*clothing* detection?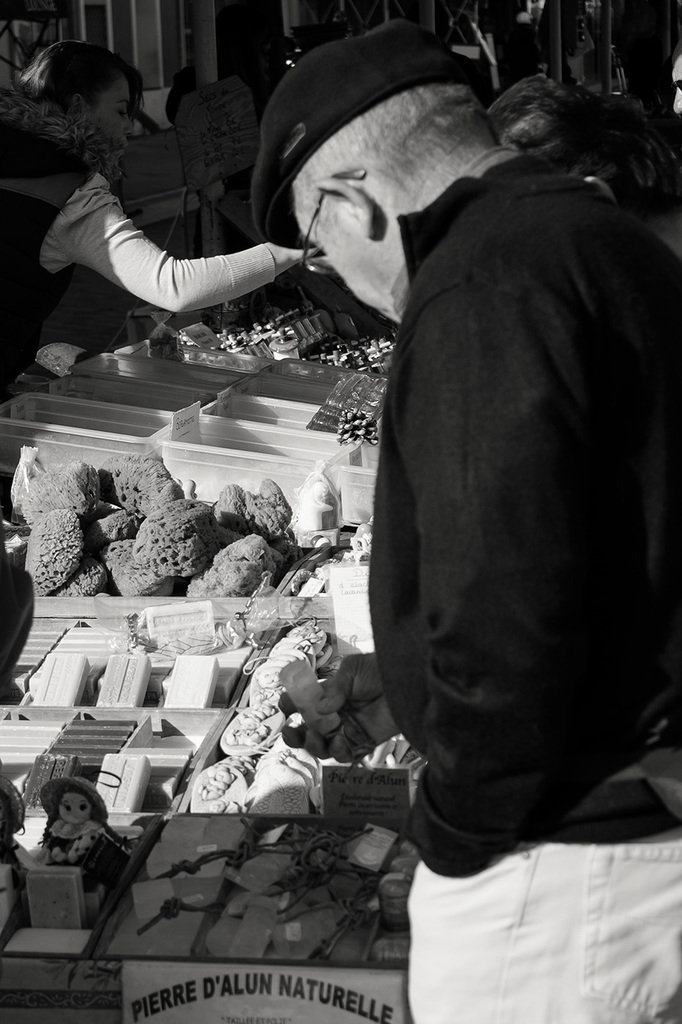
[x1=364, y1=151, x2=681, y2=1023]
